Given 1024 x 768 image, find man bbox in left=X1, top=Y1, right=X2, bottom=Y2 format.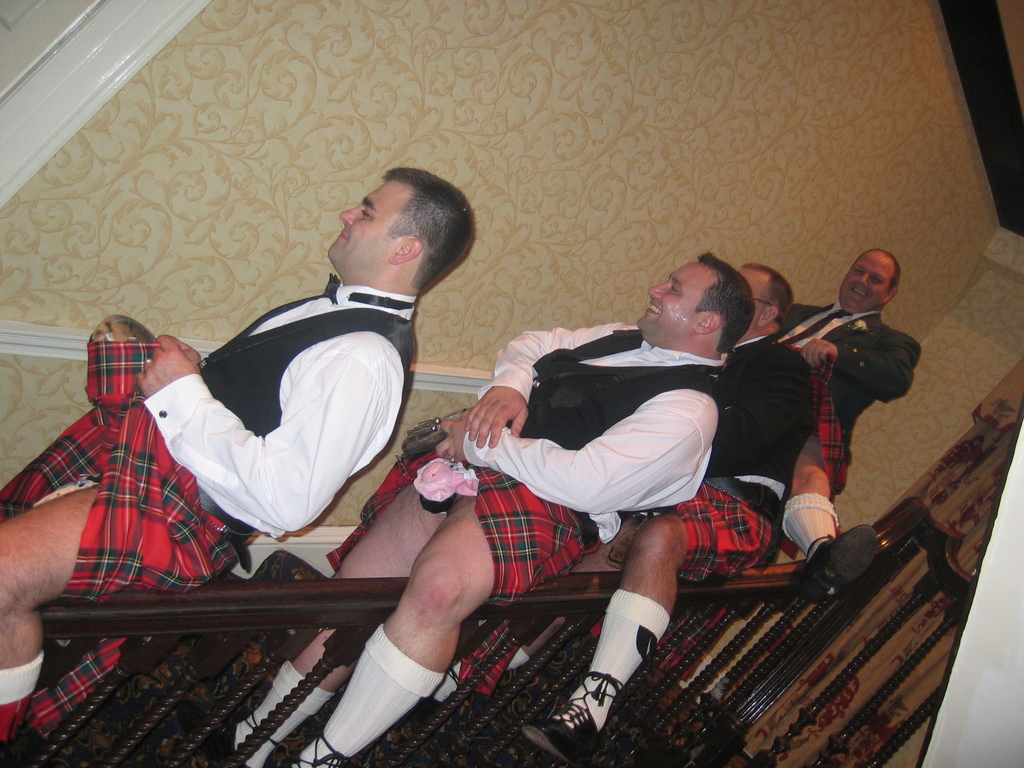
left=228, top=253, right=762, bottom=767.
